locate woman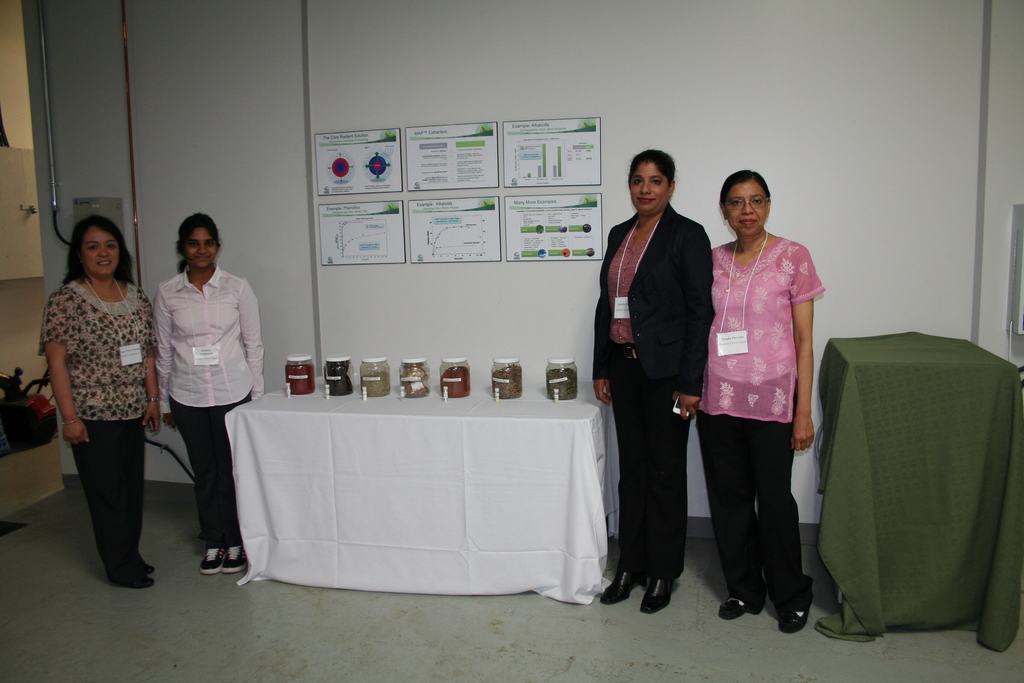
bbox(160, 211, 265, 570)
